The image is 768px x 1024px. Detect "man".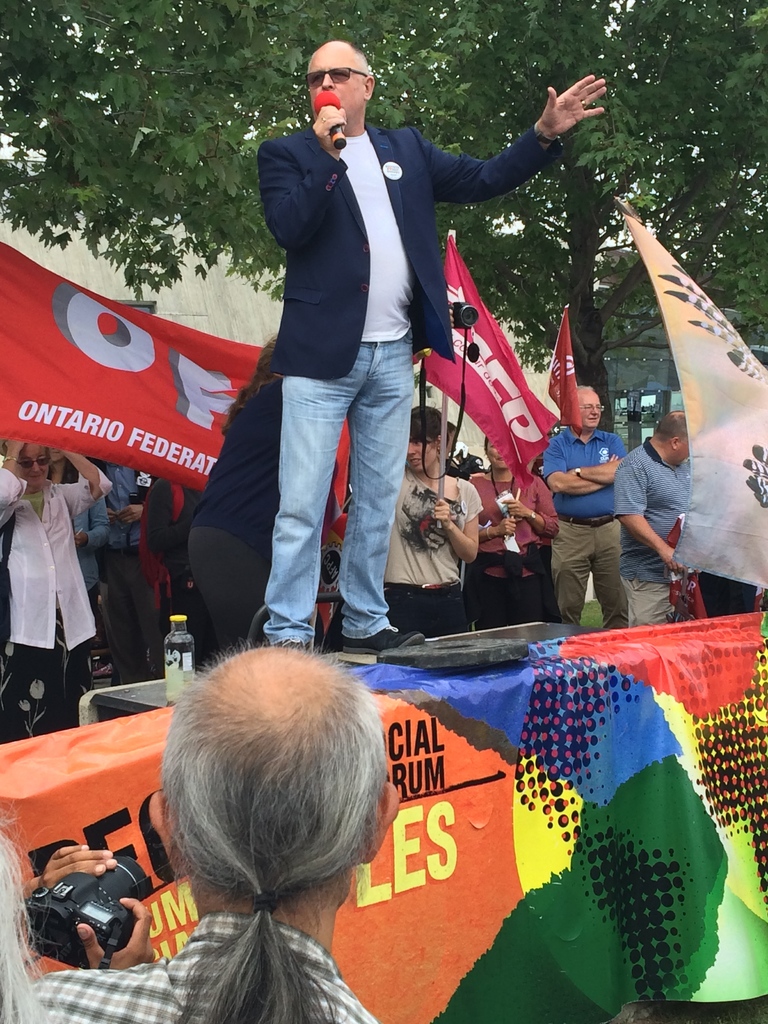
Detection: (x1=534, y1=385, x2=628, y2=632).
